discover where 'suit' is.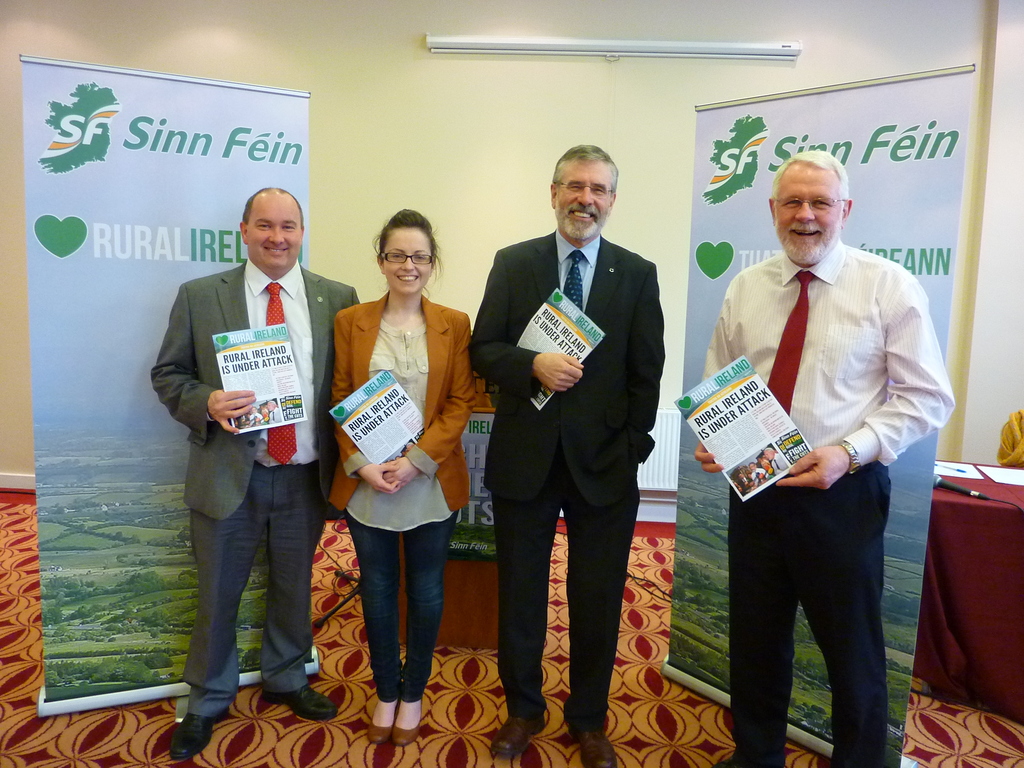
Discovered at 482,133,671,755.
